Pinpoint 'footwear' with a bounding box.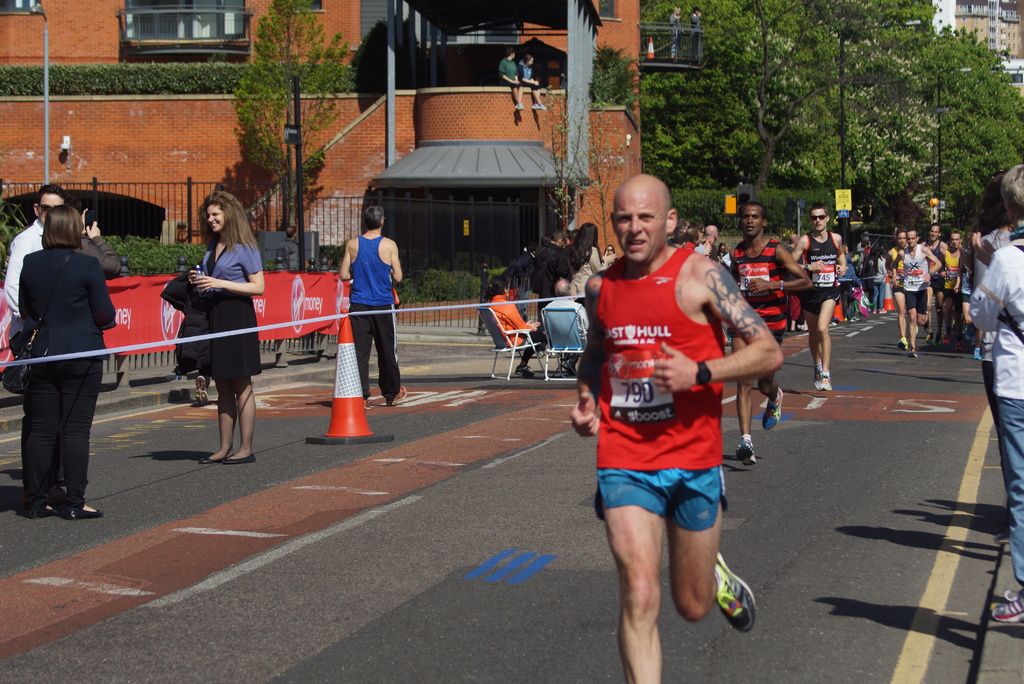
Rect(198, 453, 254, 463).
